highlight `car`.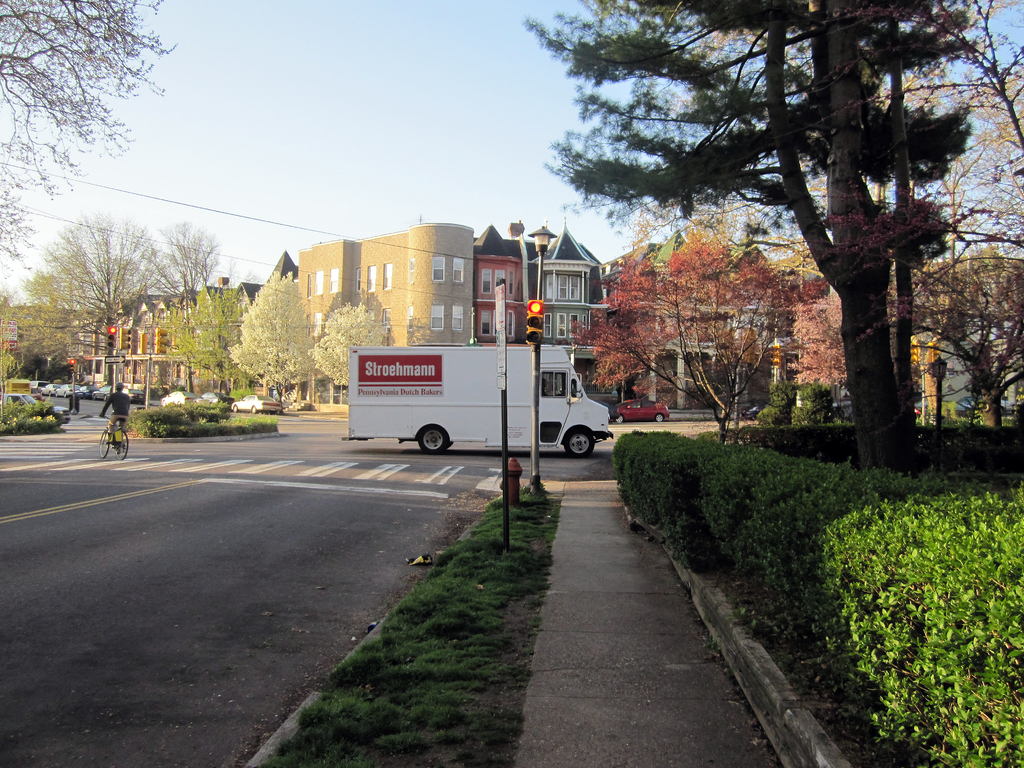
Highlighted region: left=0, top=389, right=68, bottom=421.
